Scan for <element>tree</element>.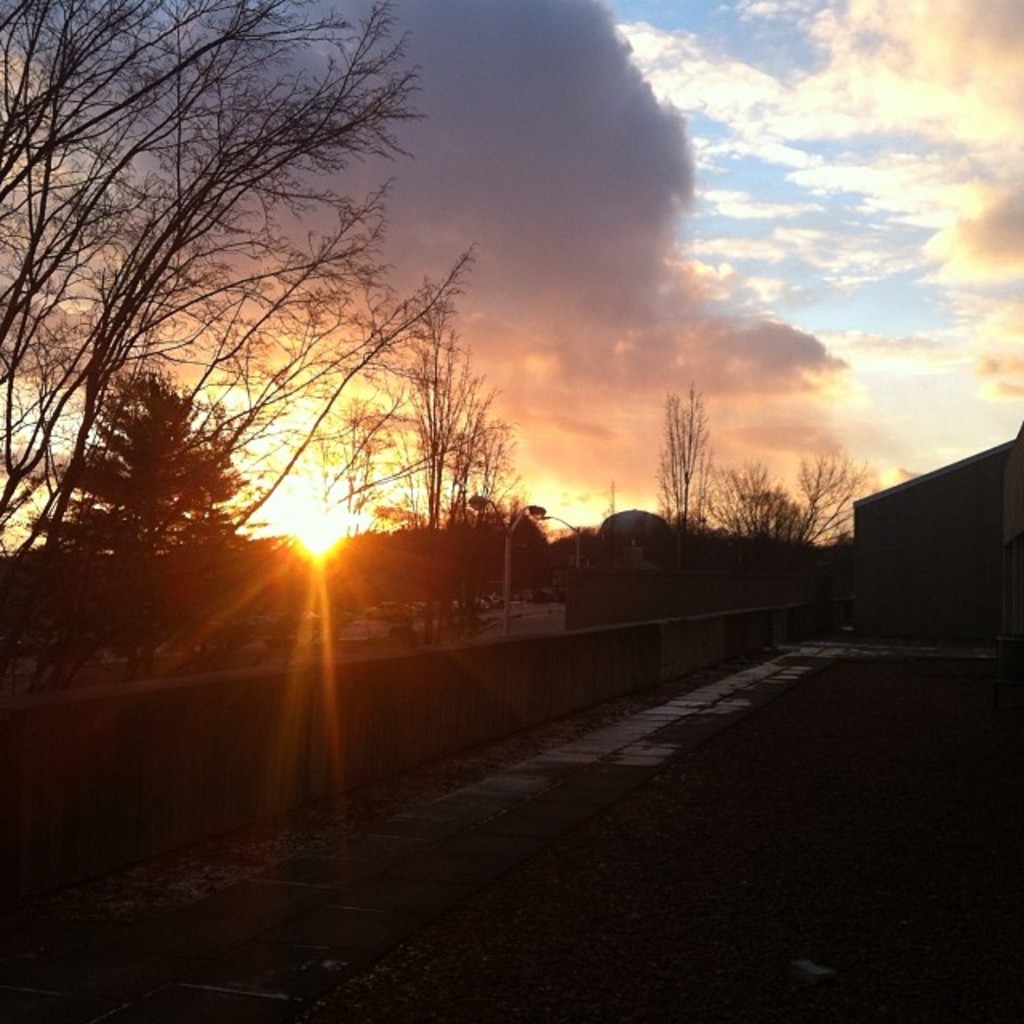
Scan result: x1=653, y1=358, x2=760, y2=536.
